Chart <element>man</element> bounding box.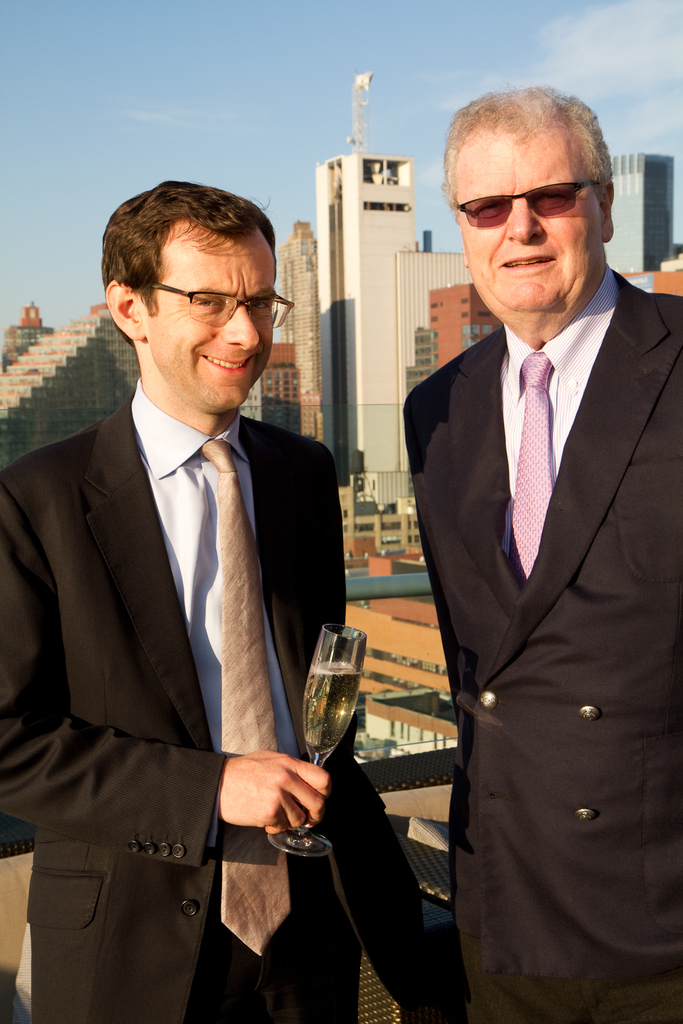
Charted: l=393, t=68, r=682, b=1023.
